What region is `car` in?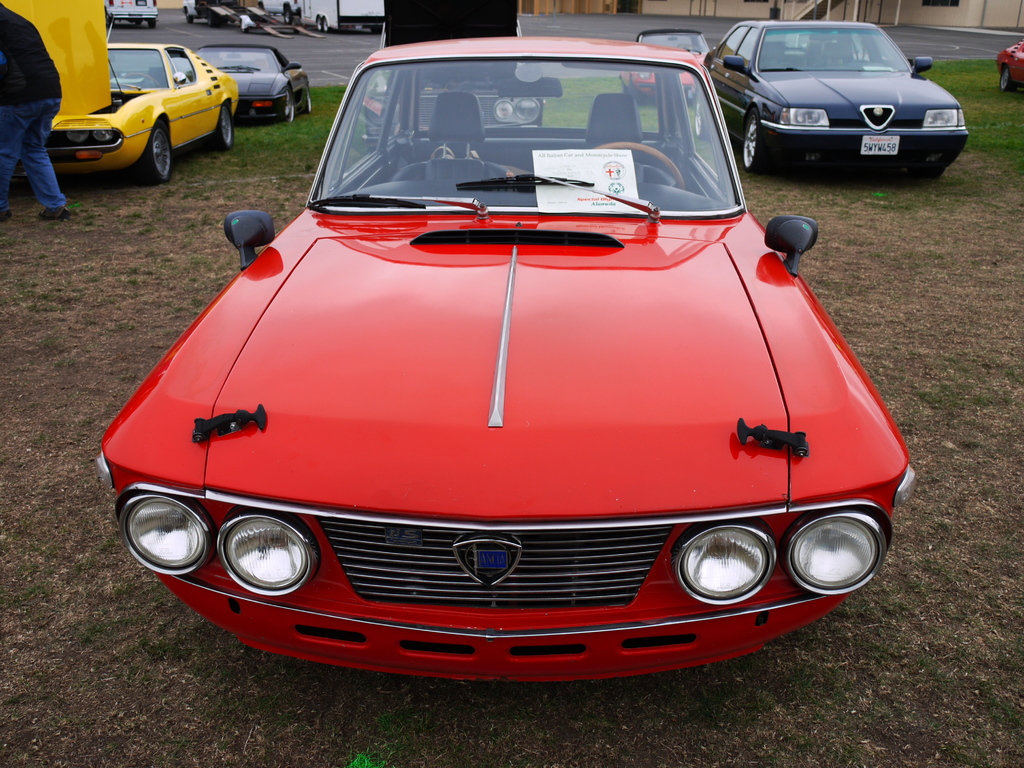
<region>99, 49, 888, 689</region>.
